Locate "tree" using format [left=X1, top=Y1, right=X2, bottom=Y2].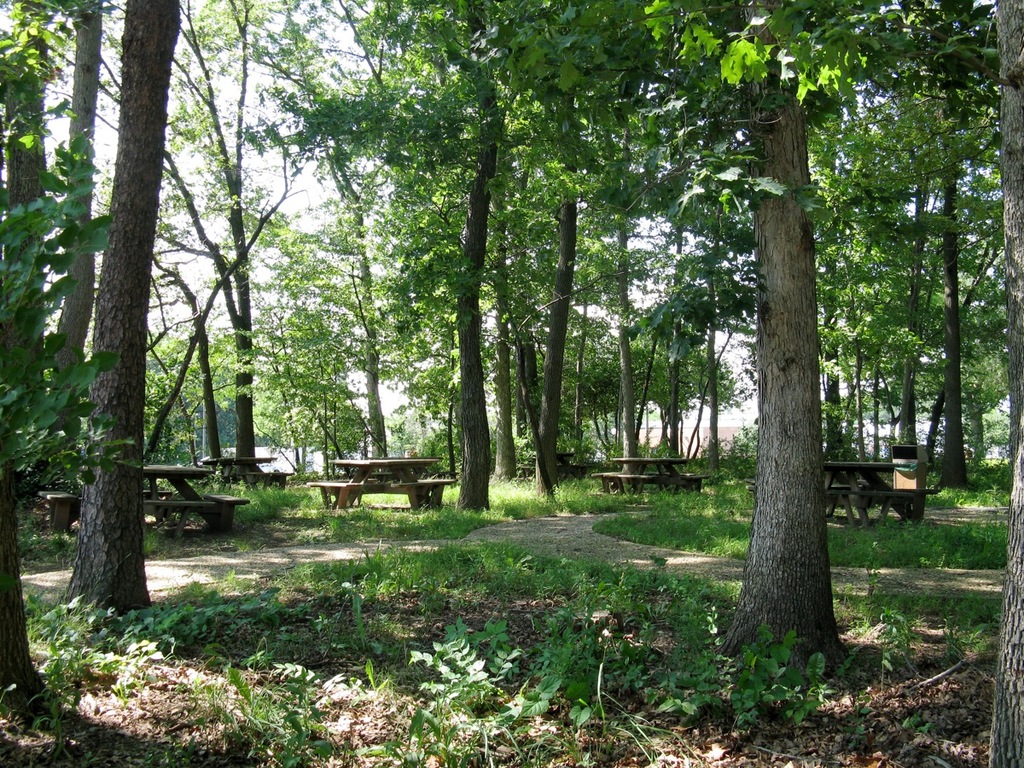
[left=396, top=0, right=700, bottom=502].
